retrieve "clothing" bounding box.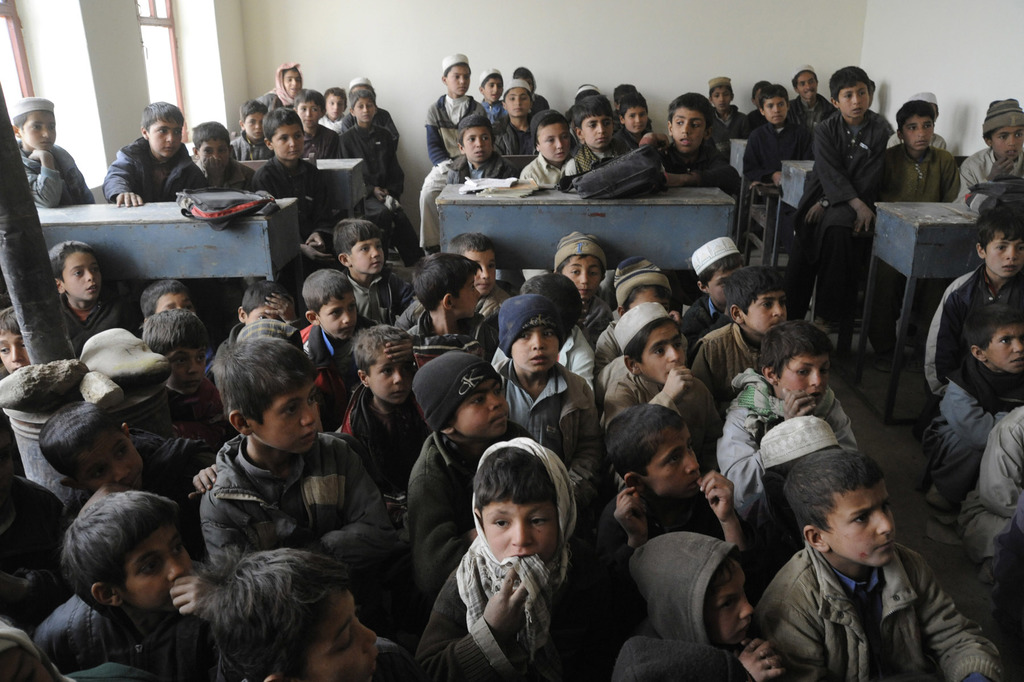
Bounding box: <bbox>415, 92, 483, 253</bbox>.
